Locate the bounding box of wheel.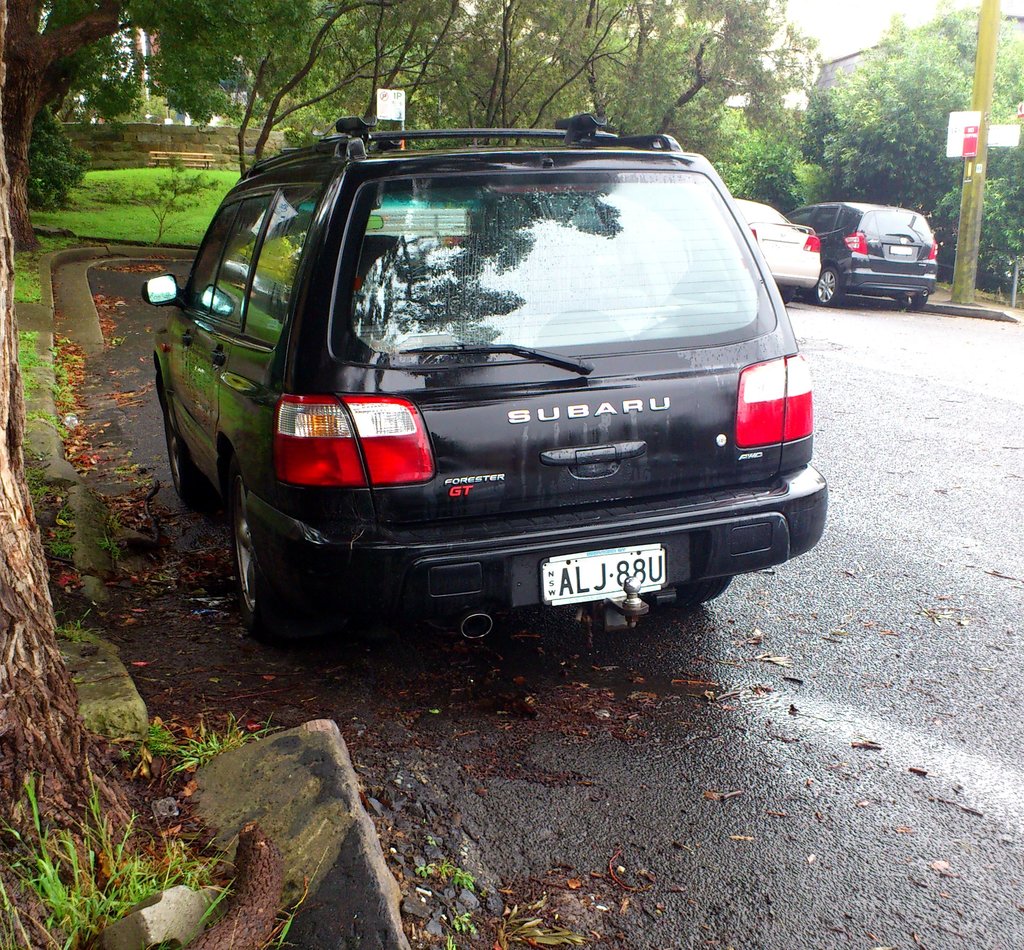
Bounding box: box=[673, 577, 727, 608].
